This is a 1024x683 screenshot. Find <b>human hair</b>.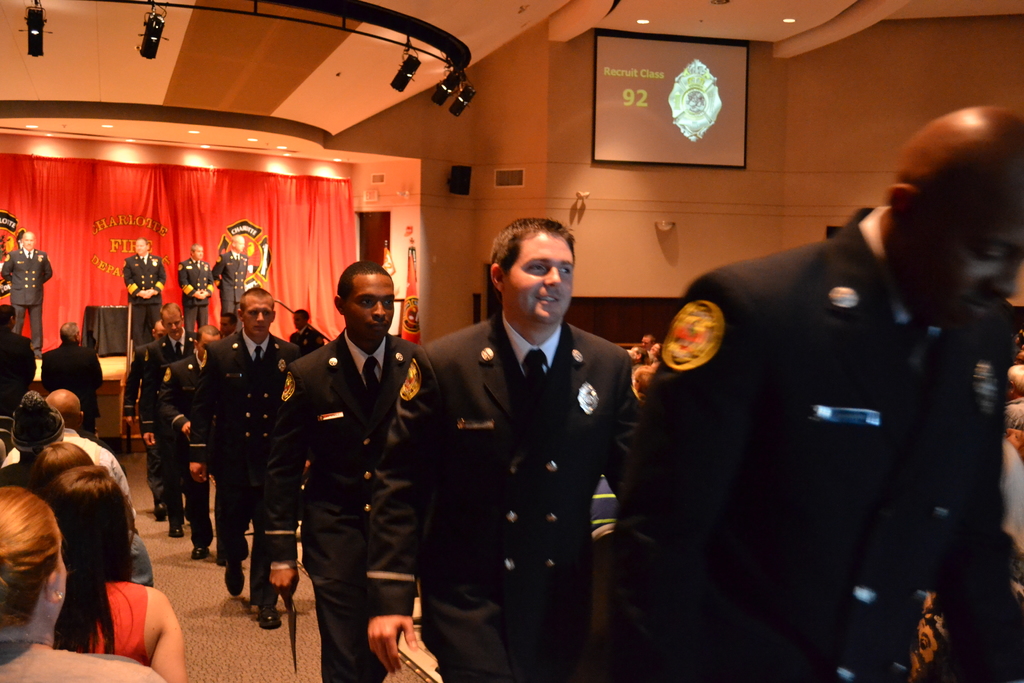
Bounding box: region(335, 263, 387, 304).
